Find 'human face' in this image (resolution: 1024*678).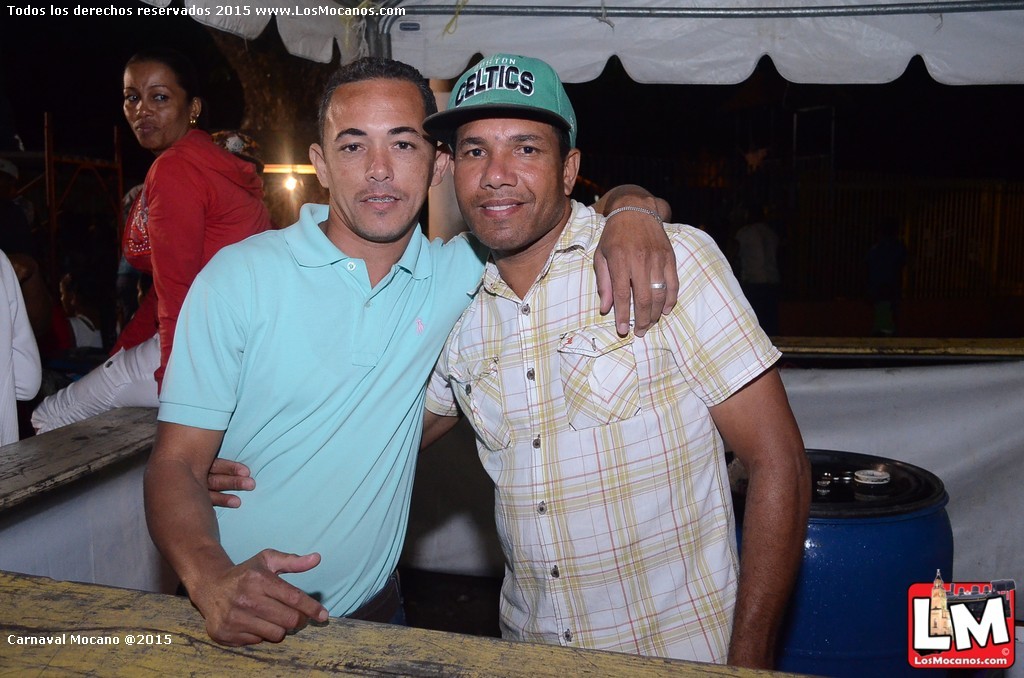
bbox(452, 115, 563, 253).
